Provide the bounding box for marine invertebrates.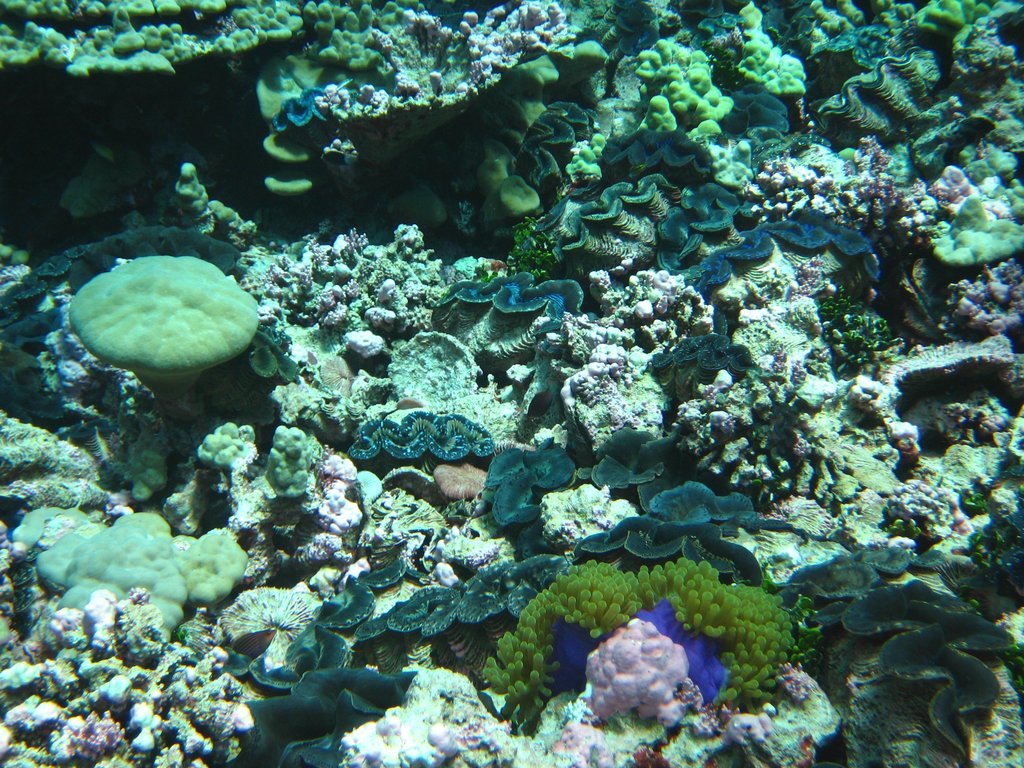
x1=4, y1=0, x2=308, y2=226.
